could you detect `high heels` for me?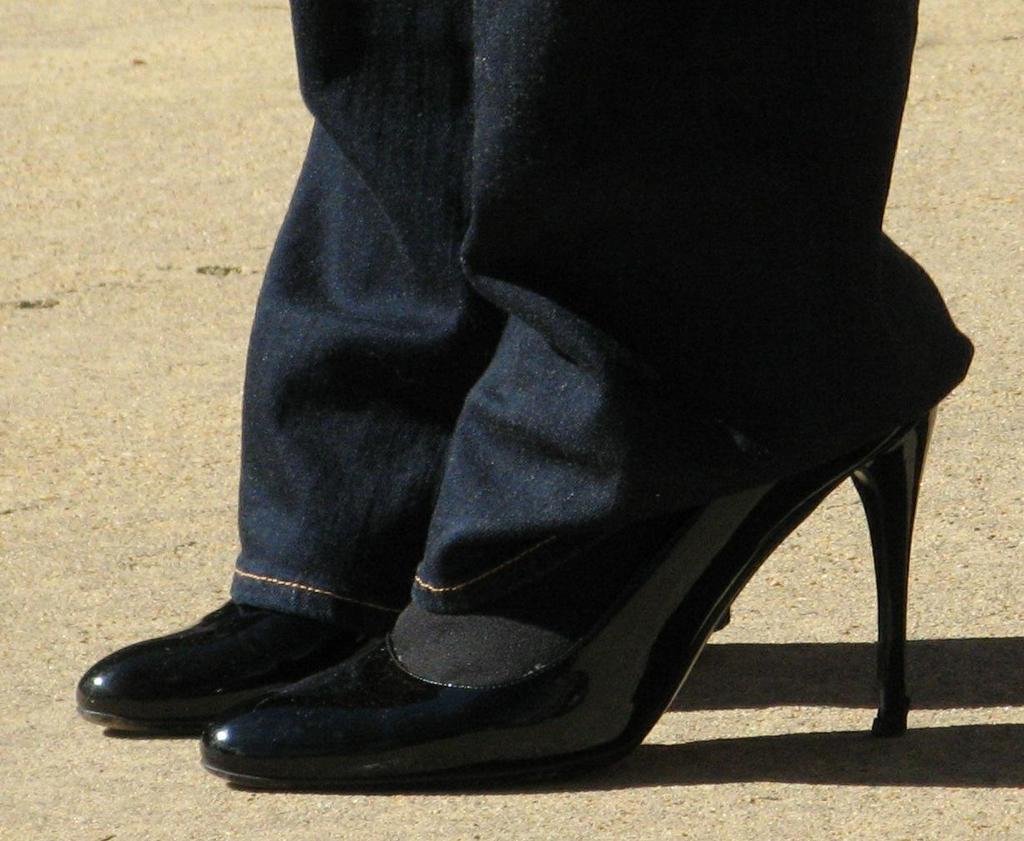
Detection result: (x1=198, y1=402, x2=942, y2=792).
